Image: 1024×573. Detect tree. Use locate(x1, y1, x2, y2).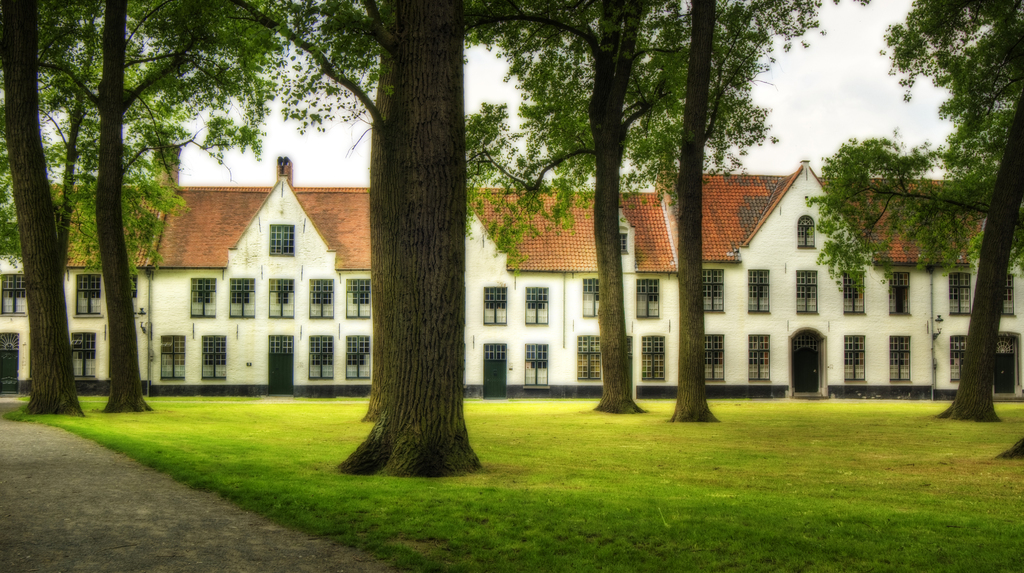
locate(793, 0, 1023, 426).
